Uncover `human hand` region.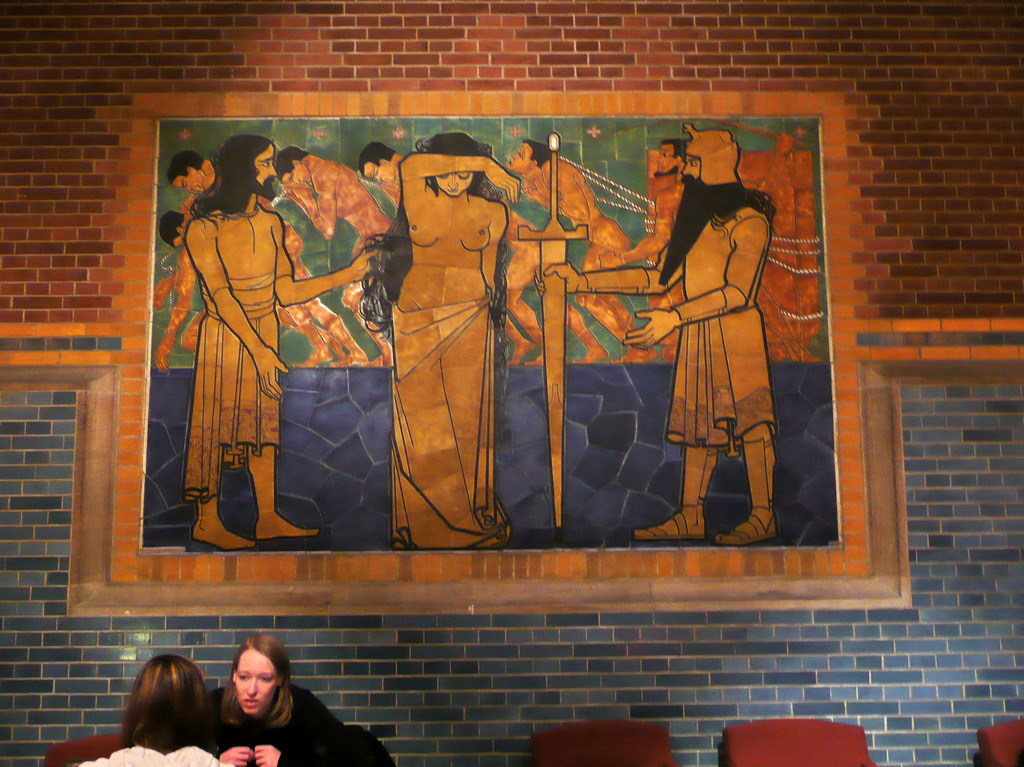
Uncovered: box(531, 264, 583, 297).
